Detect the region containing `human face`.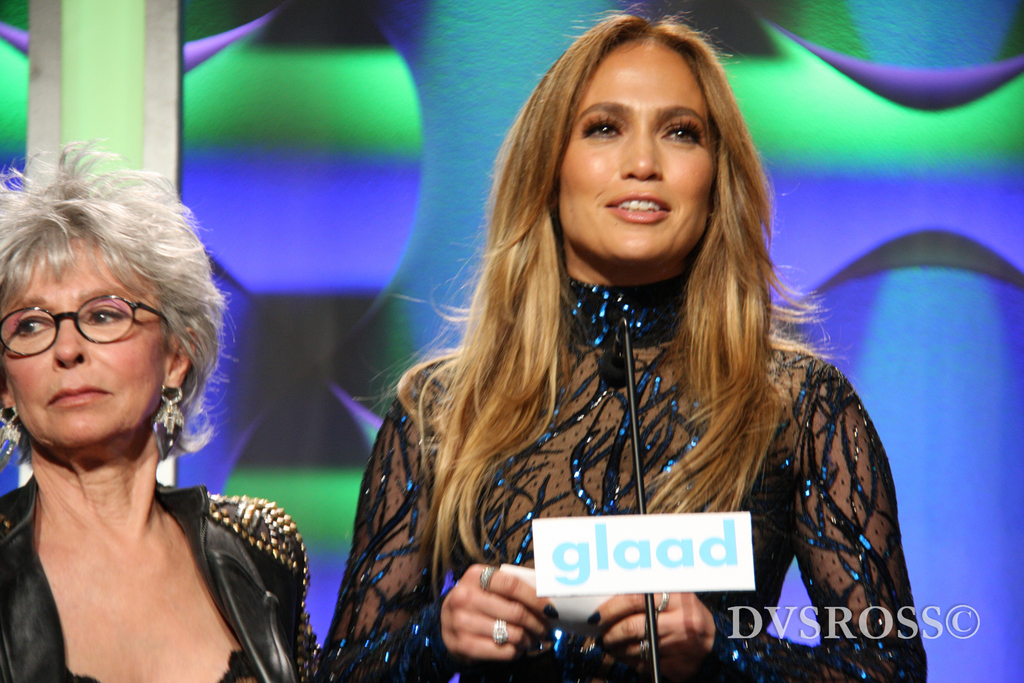
[1, 234, 168, 448].
